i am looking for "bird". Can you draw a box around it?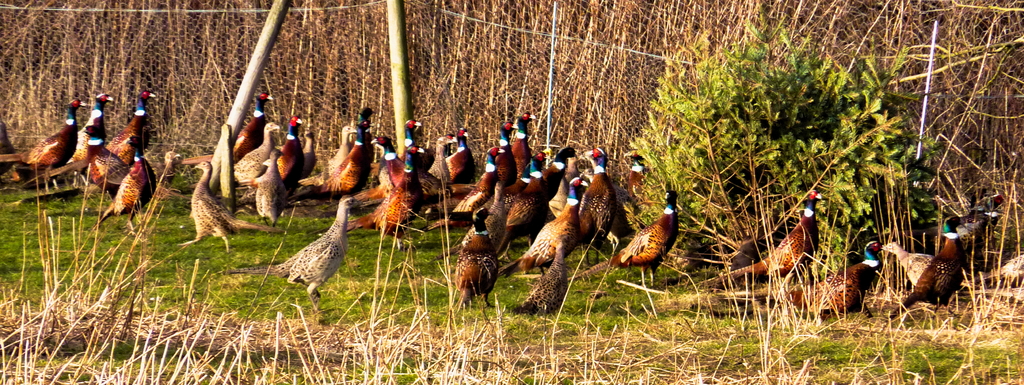
Sure, the bounding box is Rect(512, 176, 591, 275).
